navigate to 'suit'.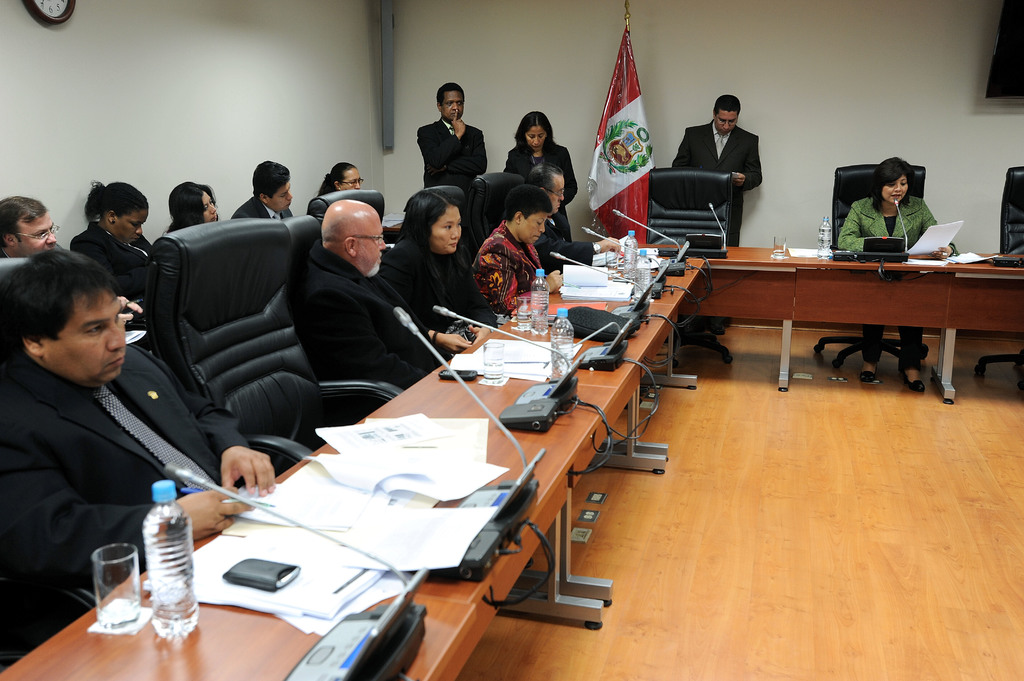
Navigation target: <bbox>834, 195, 963, 368</bbox>.
